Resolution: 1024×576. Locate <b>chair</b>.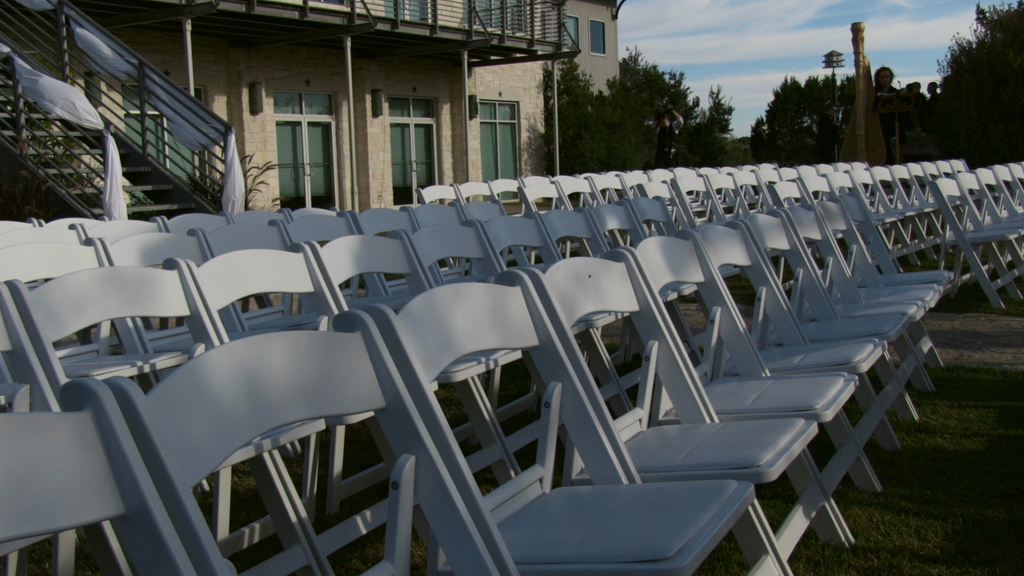
174:237:434:575.
